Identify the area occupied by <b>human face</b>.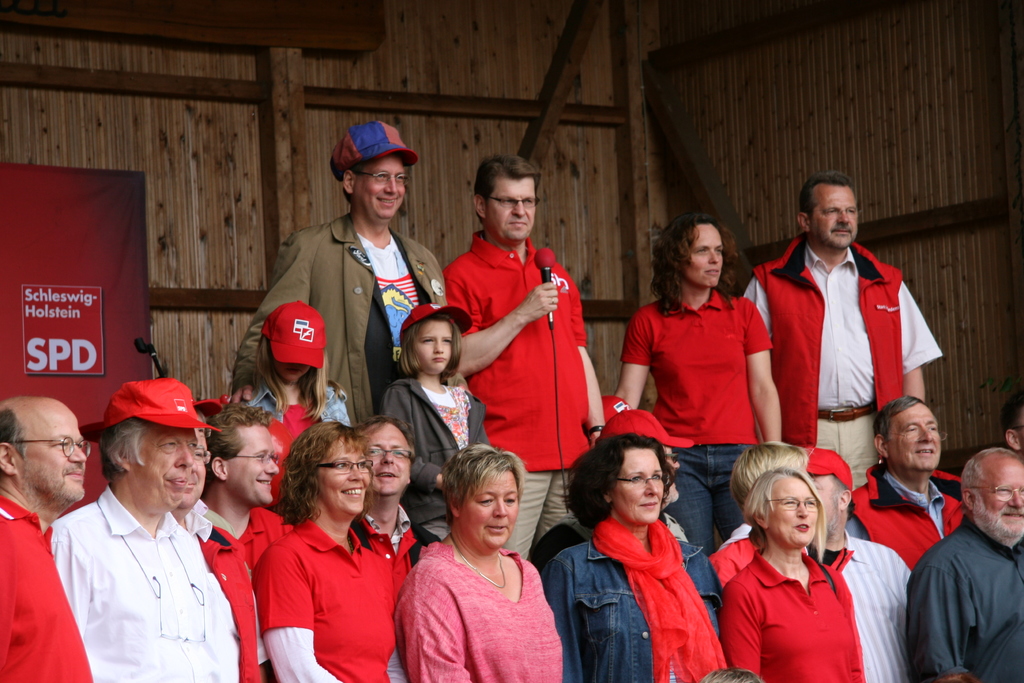
Area: select_region(326, 441, 369, 504).
